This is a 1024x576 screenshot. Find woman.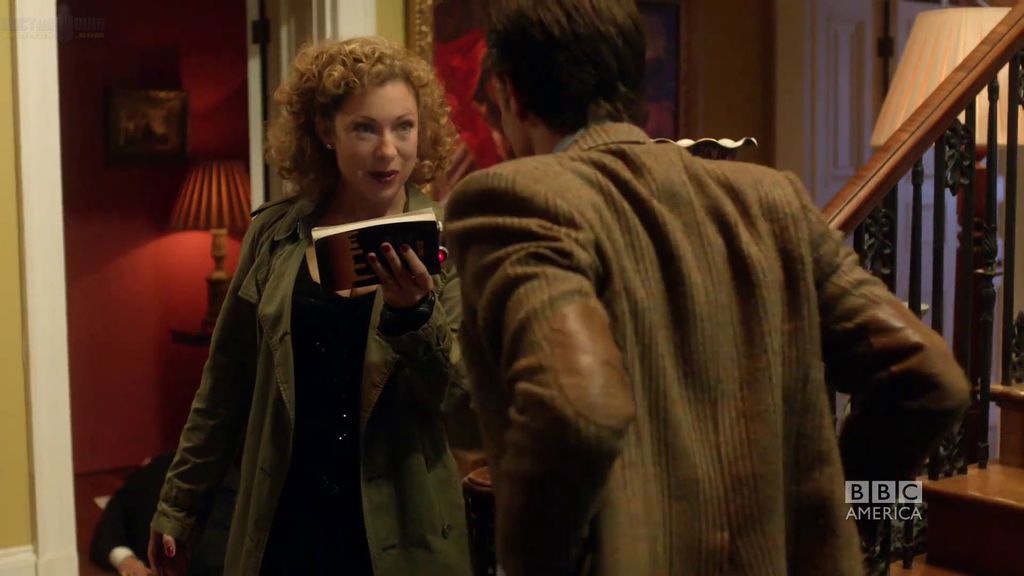
Bounding box: [left=117, top=50, right=458, bottom=574].
